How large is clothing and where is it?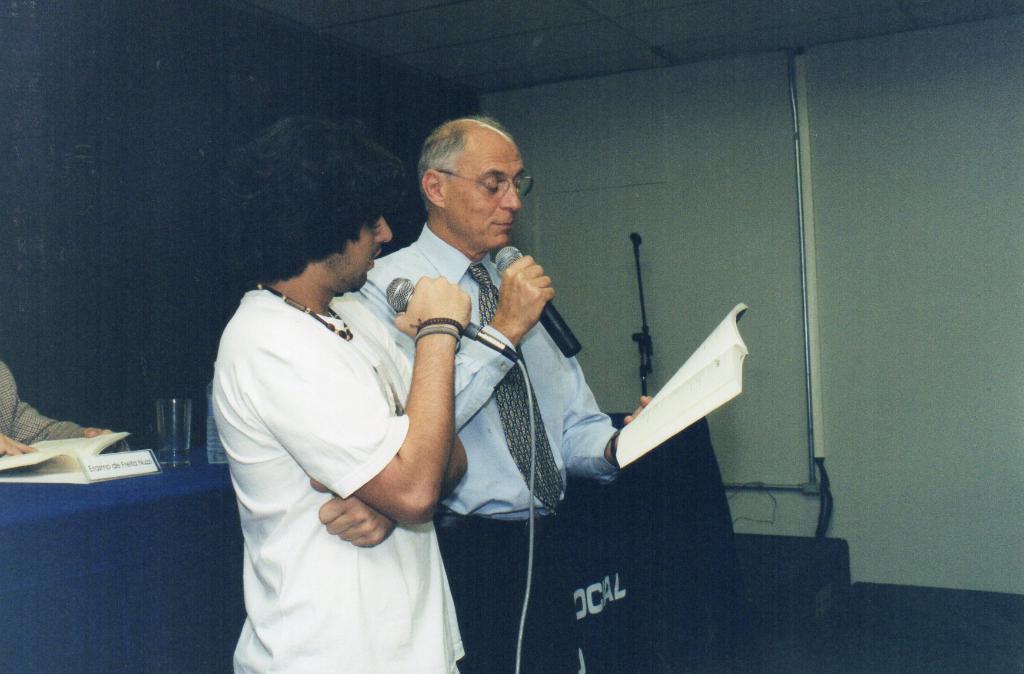
Bounding box: <box>0,357,92,445</box>.
